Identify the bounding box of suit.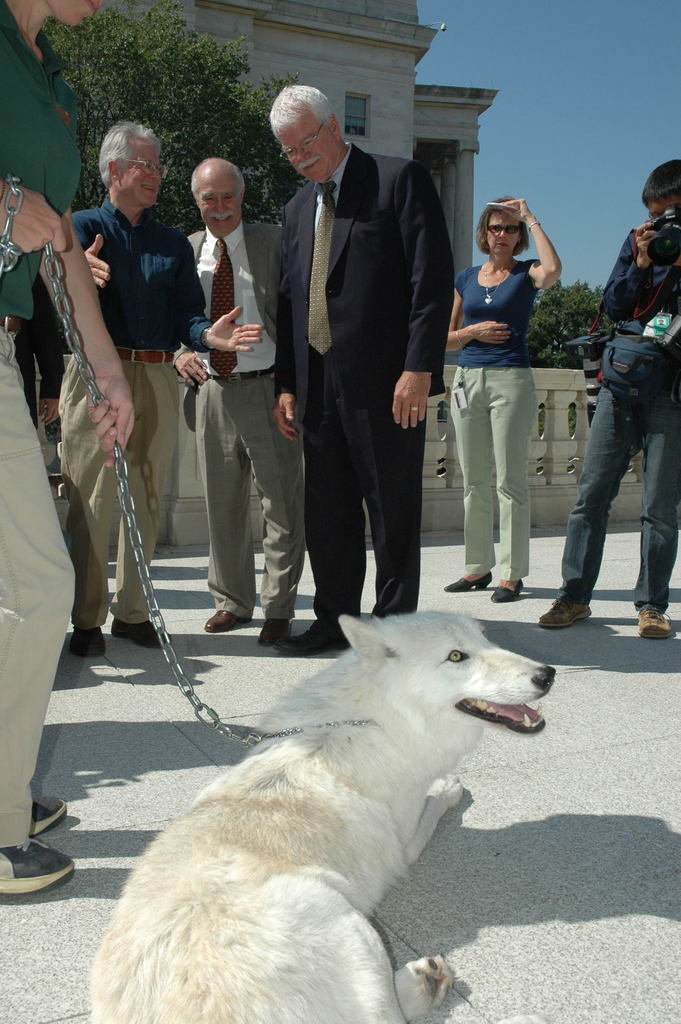
[172,220,306,620].
